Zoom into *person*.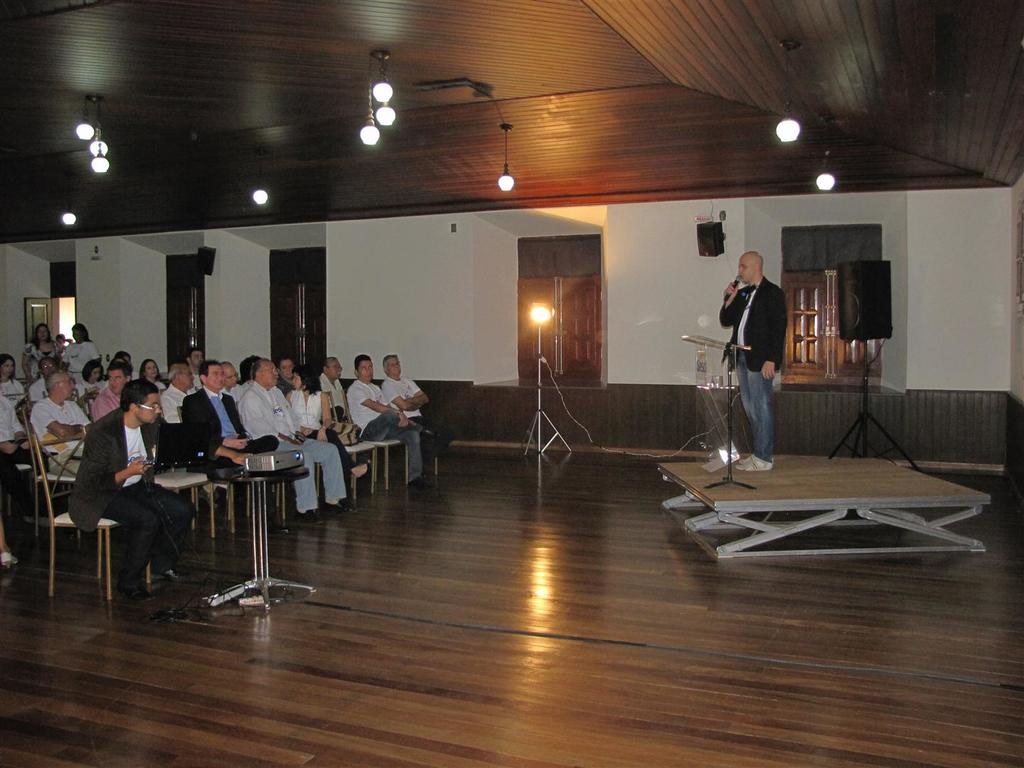
Zoom target: region(33, 390, 95, 491).
